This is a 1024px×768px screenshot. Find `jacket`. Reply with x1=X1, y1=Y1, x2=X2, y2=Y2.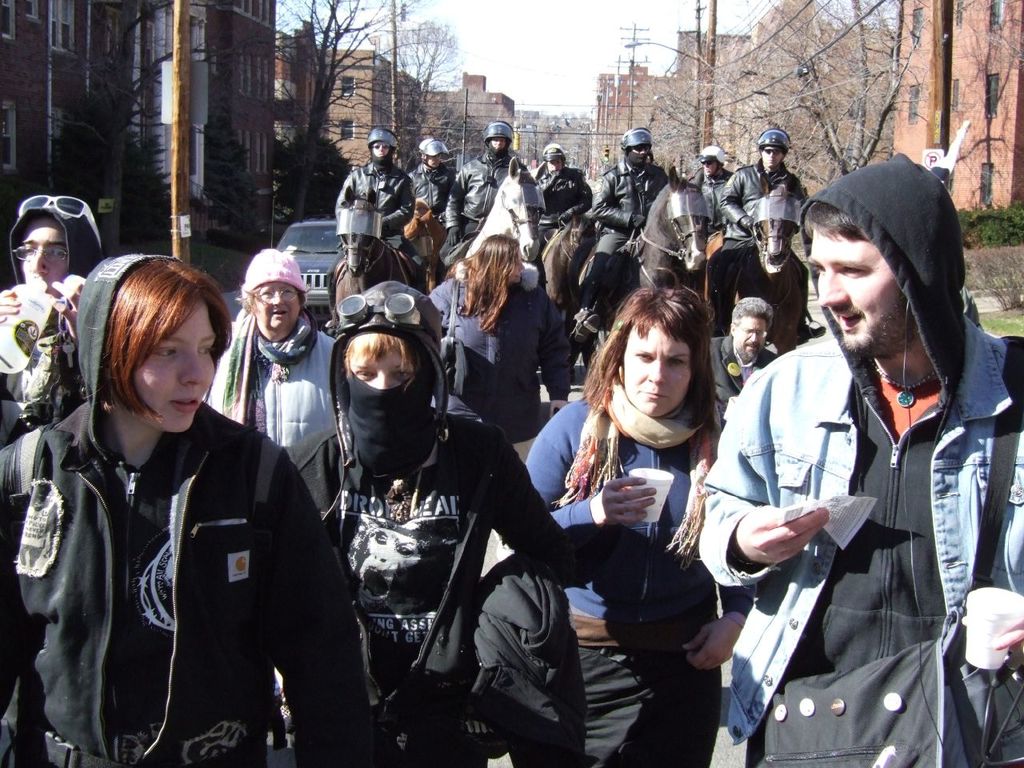
x1=14, y1=326, x2=344, y2=767.
